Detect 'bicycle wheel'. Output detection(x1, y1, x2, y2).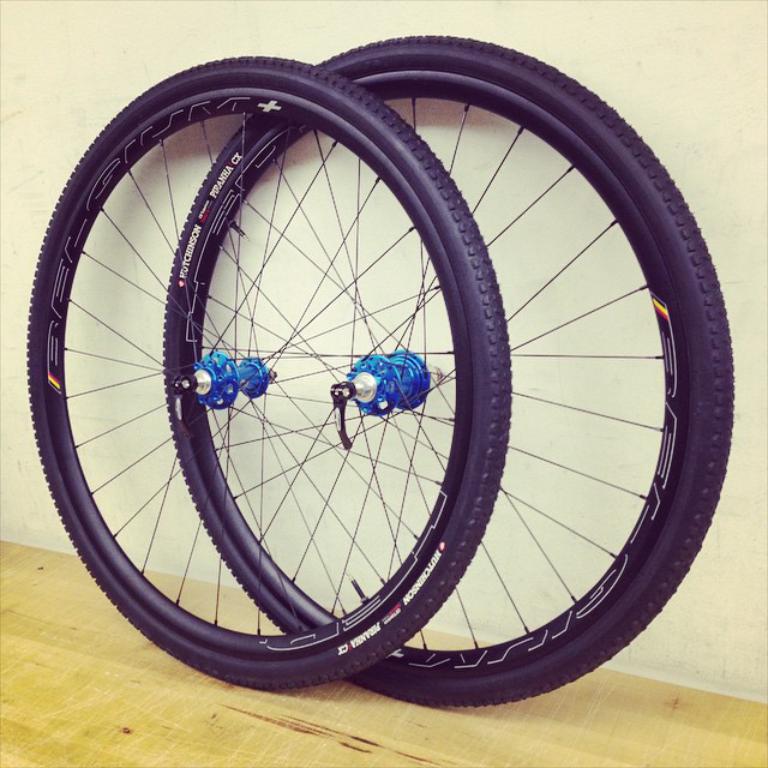
detection(166, 36, 734, 716).
